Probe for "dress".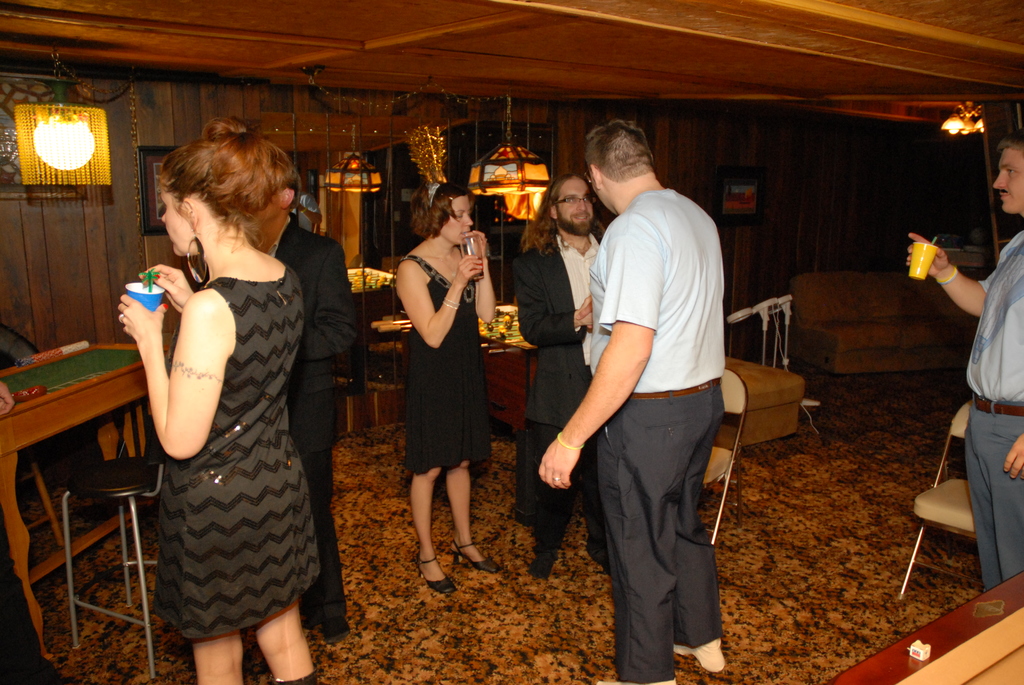
Probe result: crop(150, 260, 321, 643).
